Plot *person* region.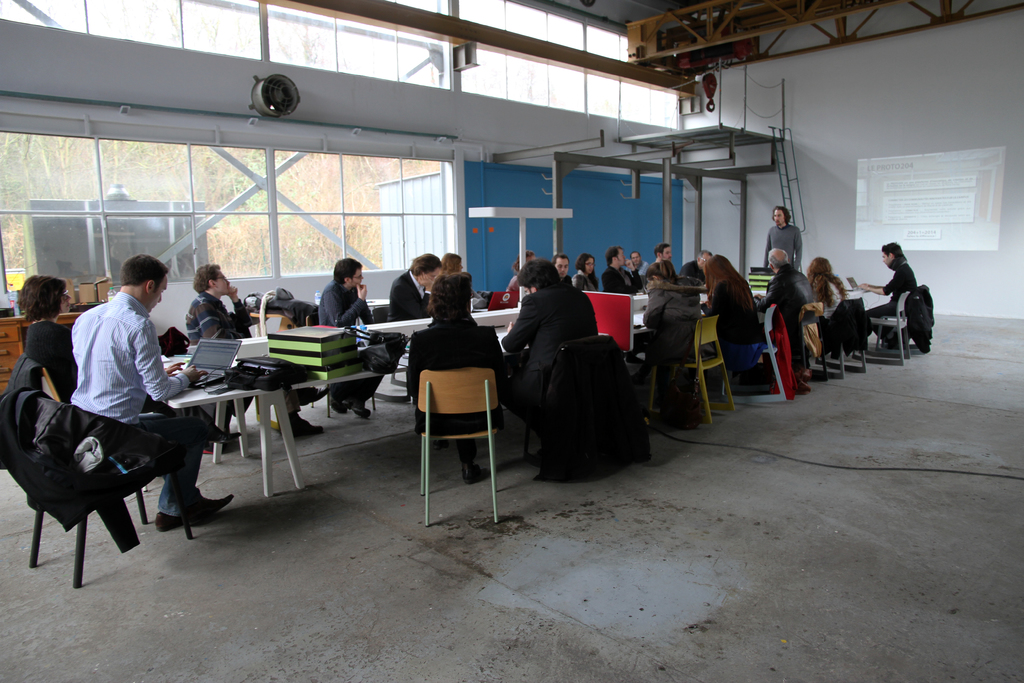
Plotted at x1=66, y1=246, x2=239, y2=530.
